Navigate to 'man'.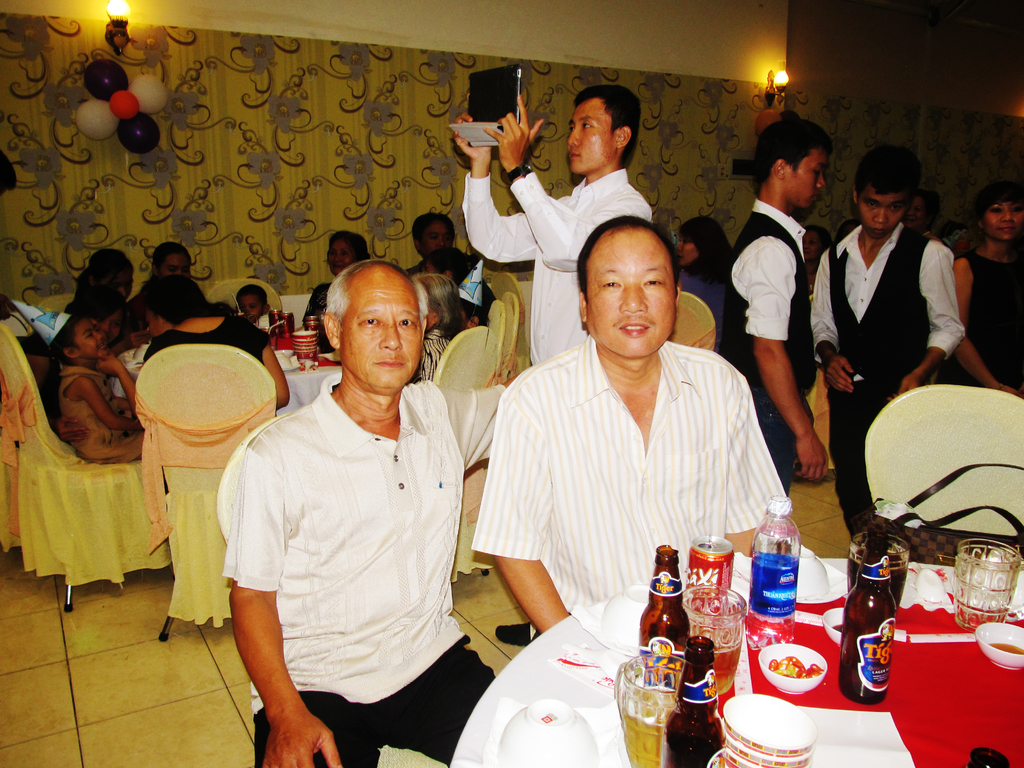
Navigation target: bbox(221, 260, 495, 767).
